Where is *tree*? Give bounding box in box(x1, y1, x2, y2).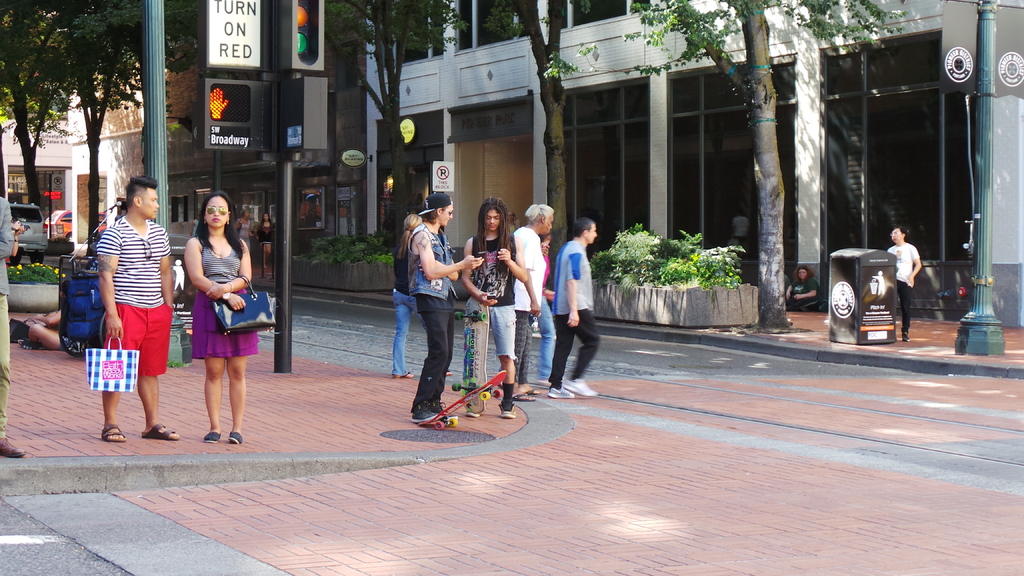
box(317, 0, 471, 259).
